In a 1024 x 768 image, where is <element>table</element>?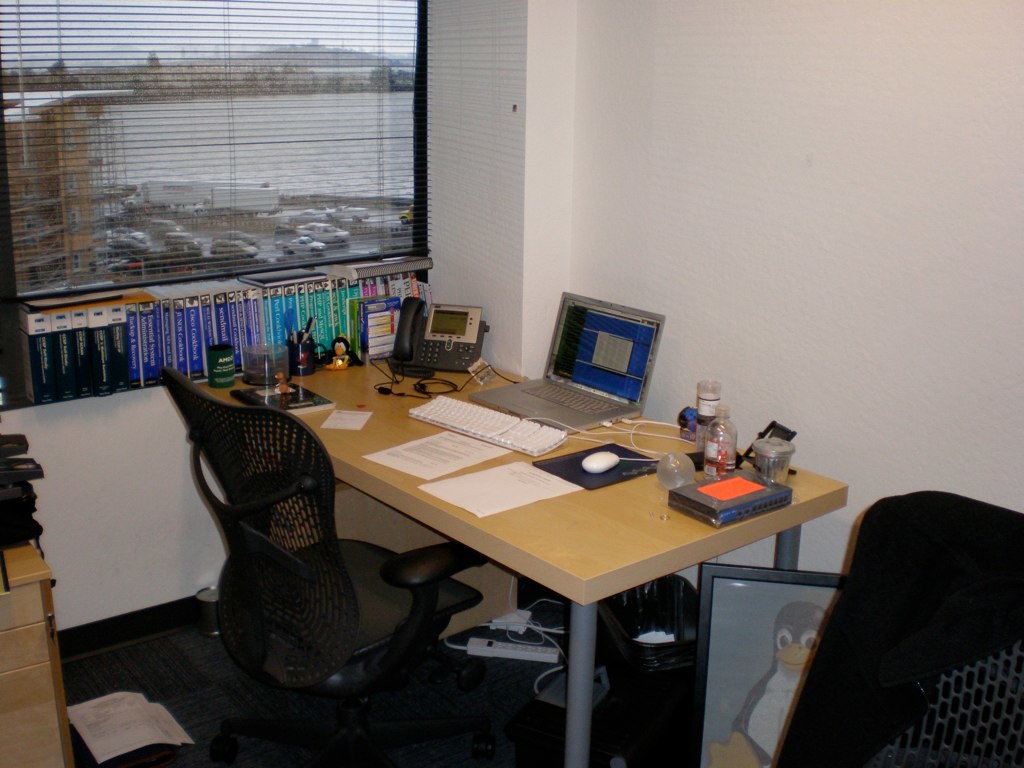
235 342 756 748.
